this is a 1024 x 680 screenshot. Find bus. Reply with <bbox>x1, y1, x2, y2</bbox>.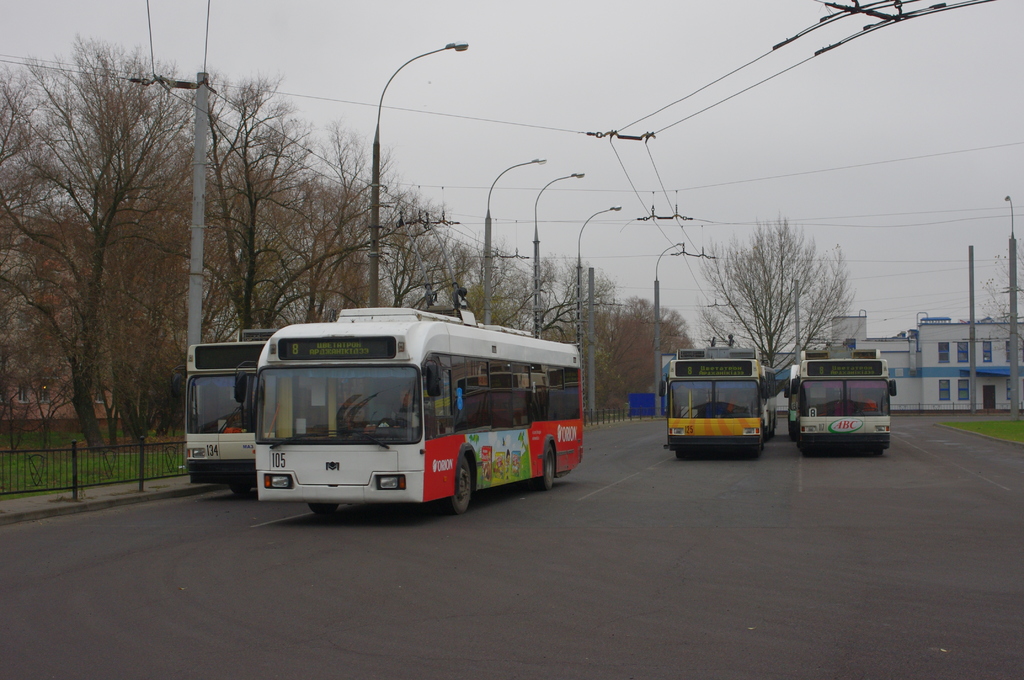
<bbox>762, 360, 780, 434</bbox>.
